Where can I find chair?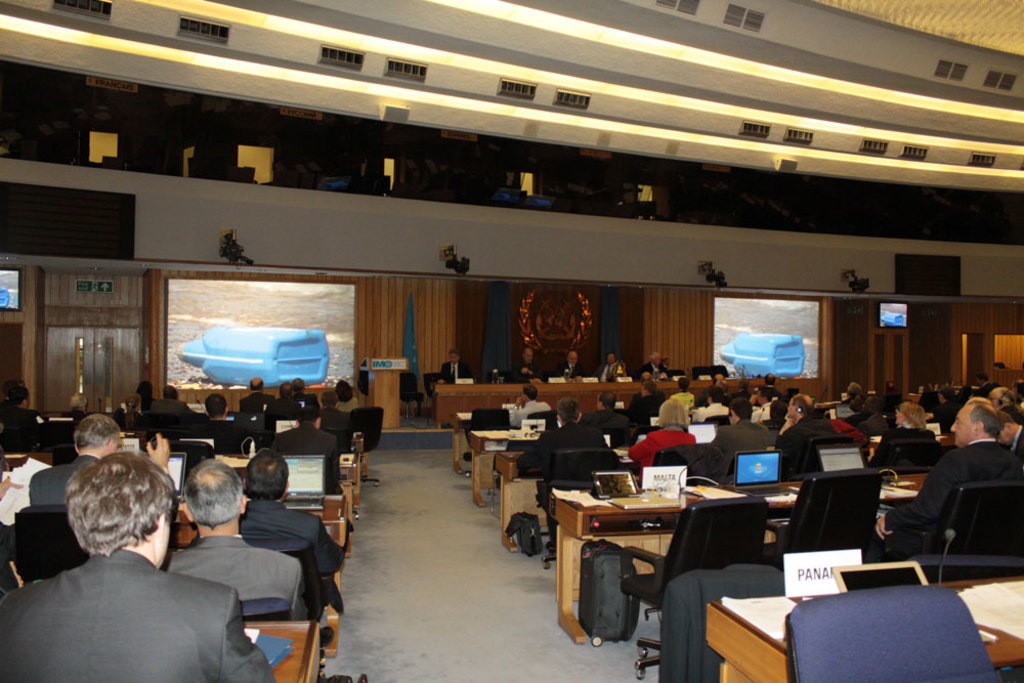
You can find it at 344, 400, 380, 487.
